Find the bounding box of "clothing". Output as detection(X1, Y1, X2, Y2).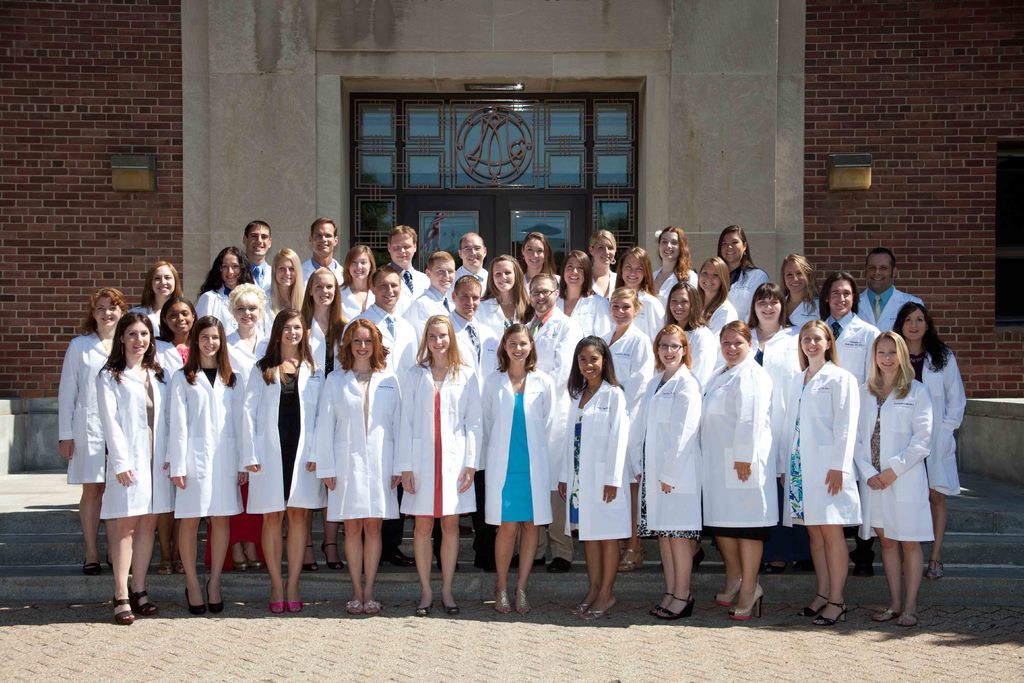
detection(481, 368, 561, 529).
